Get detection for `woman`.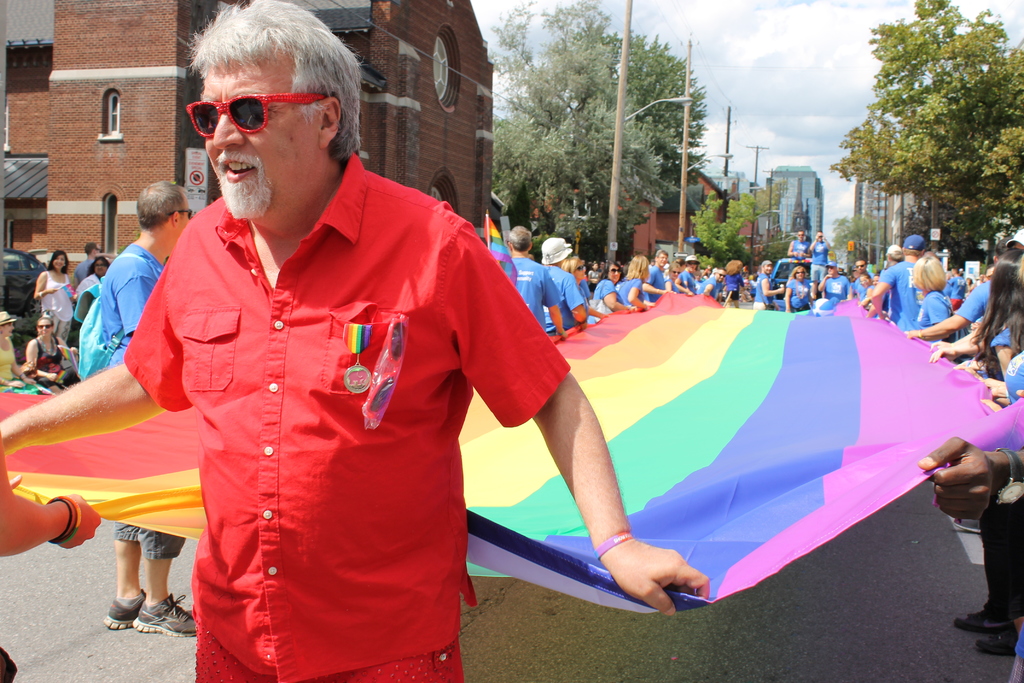
Detection: {"left": 31, "top": 247, "right": 77, "bottom": 345}.
